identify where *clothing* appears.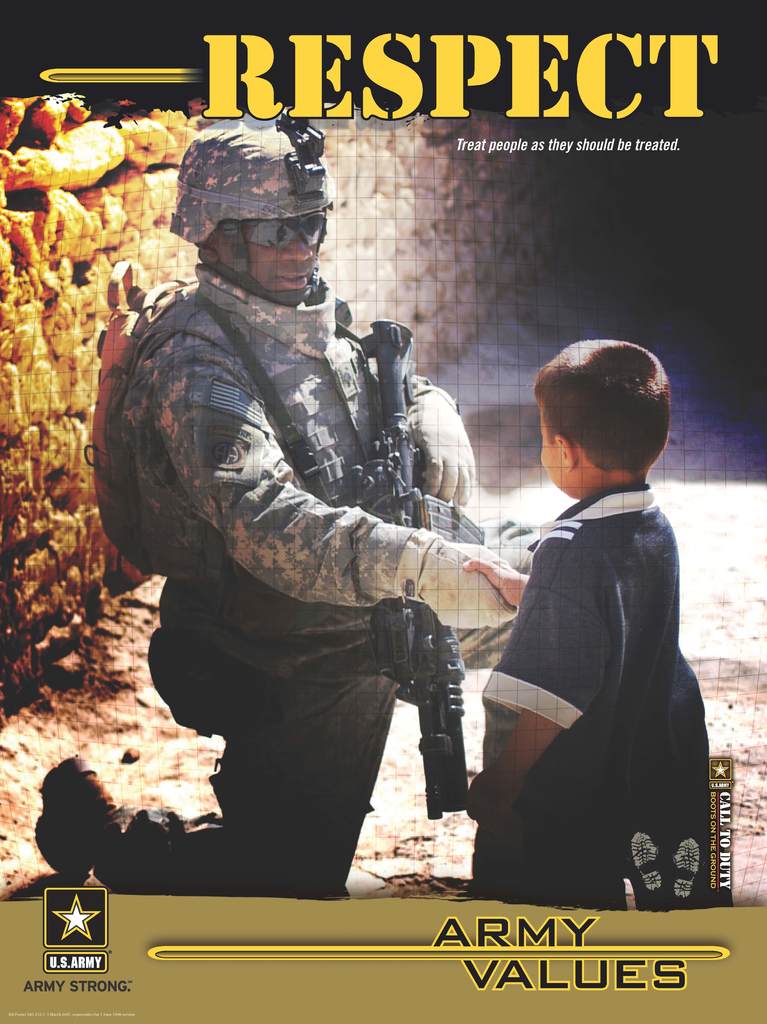
Appears at <bbox>81, 260, 538, 899</bbox>.
